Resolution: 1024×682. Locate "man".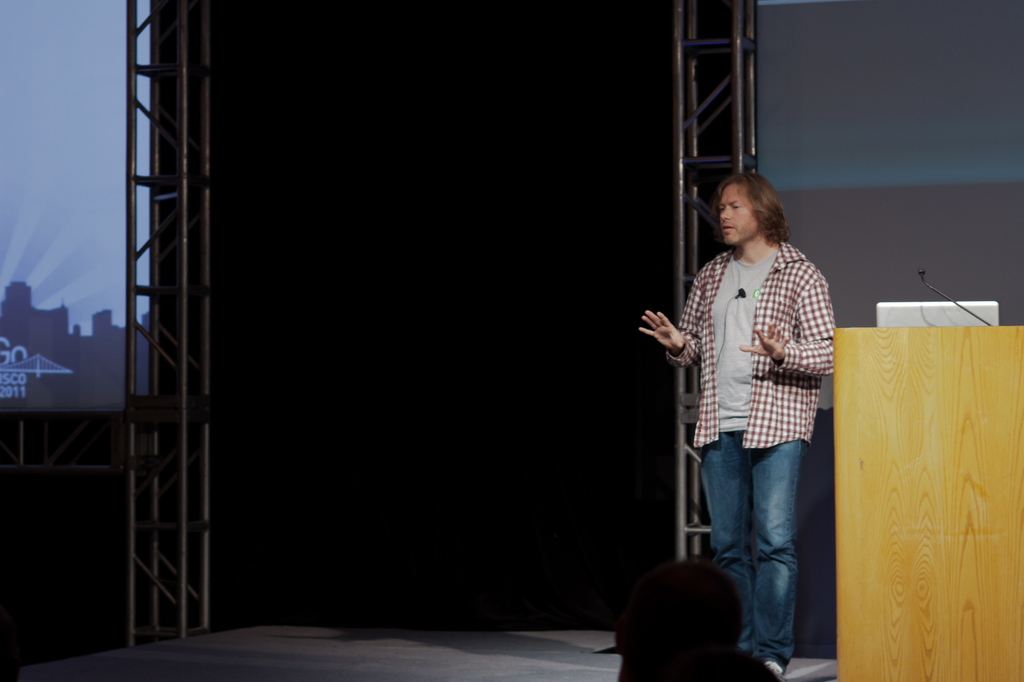
left=641, top=173, right=836, bottom=672.
